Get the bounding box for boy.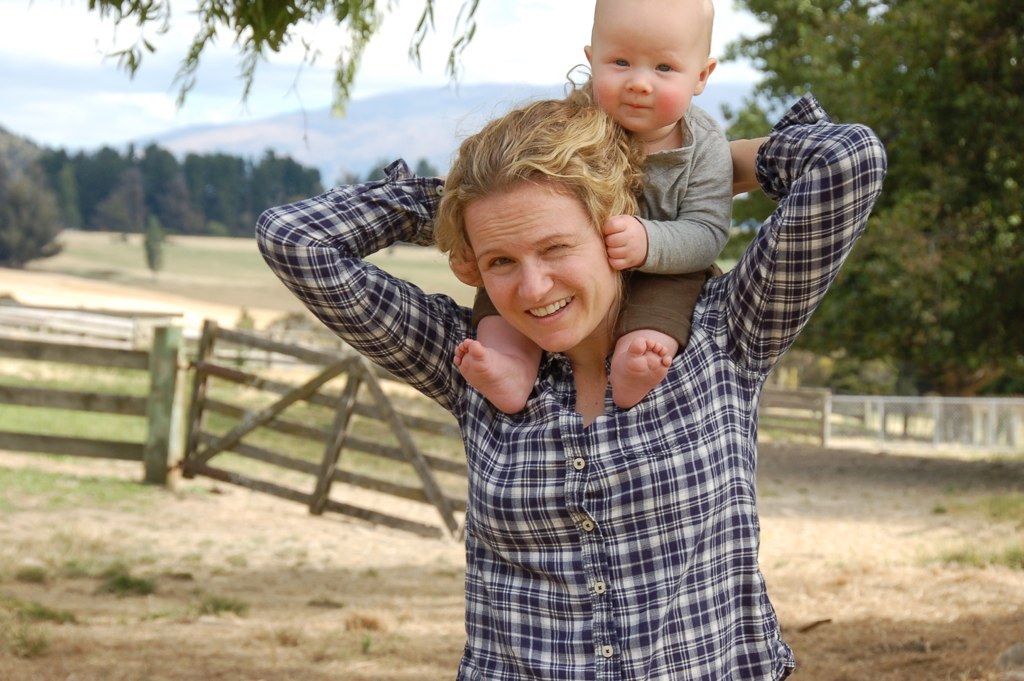
left=451, top=0, right=734, bottom=419.
